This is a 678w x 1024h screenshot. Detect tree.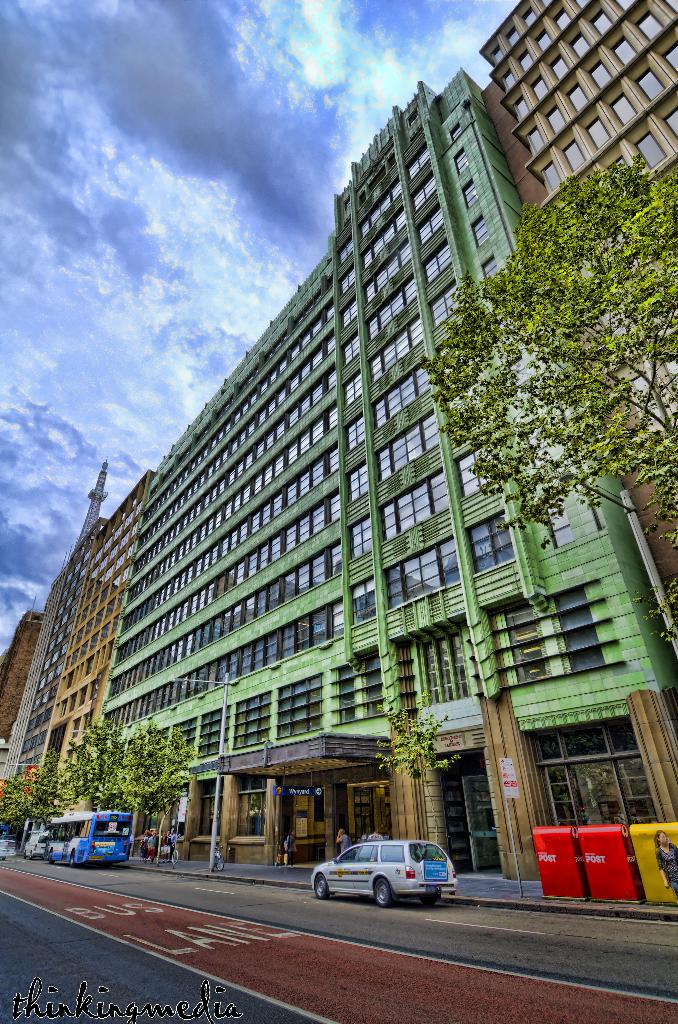
box=[45, 717, 129, 825].
